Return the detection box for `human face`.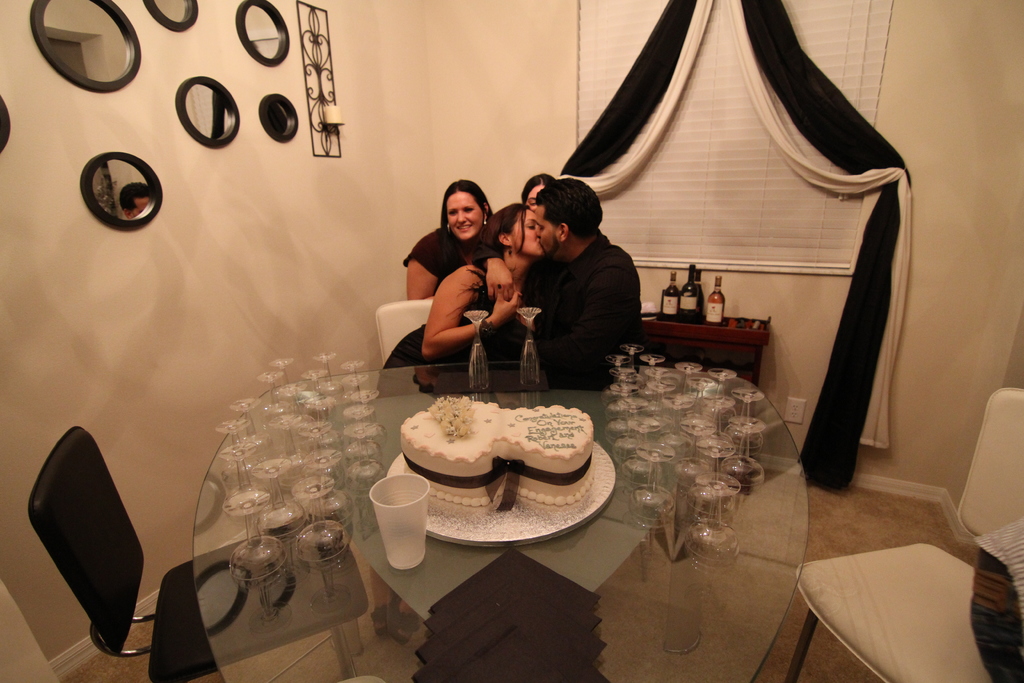
[522, 180, 545, 209].
